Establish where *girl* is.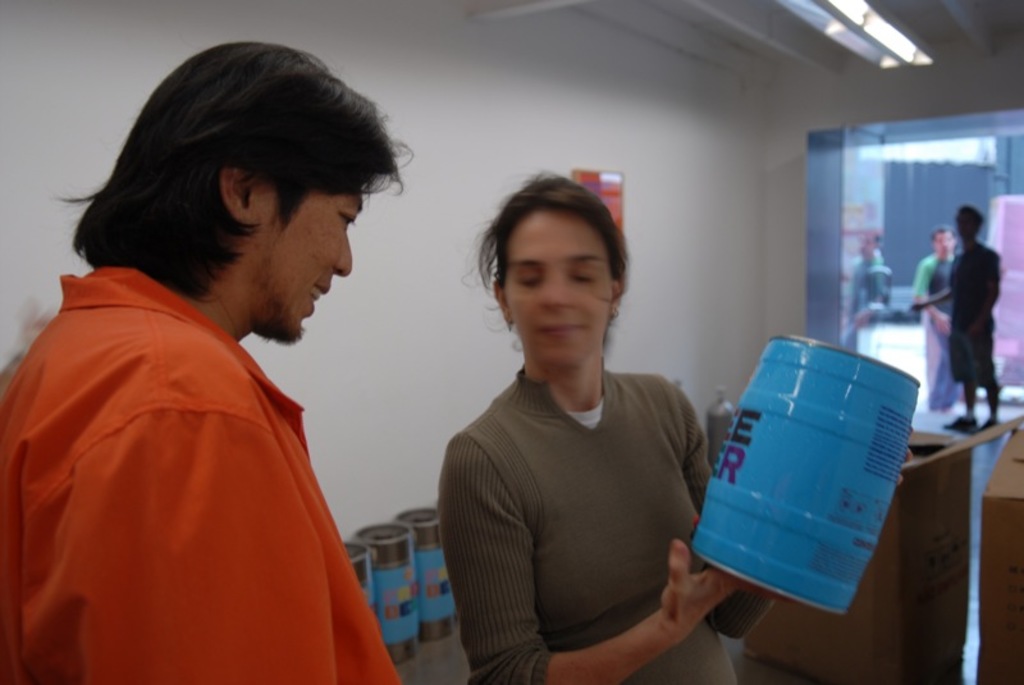
Established at l=438, t=182, r=772, b=684.
